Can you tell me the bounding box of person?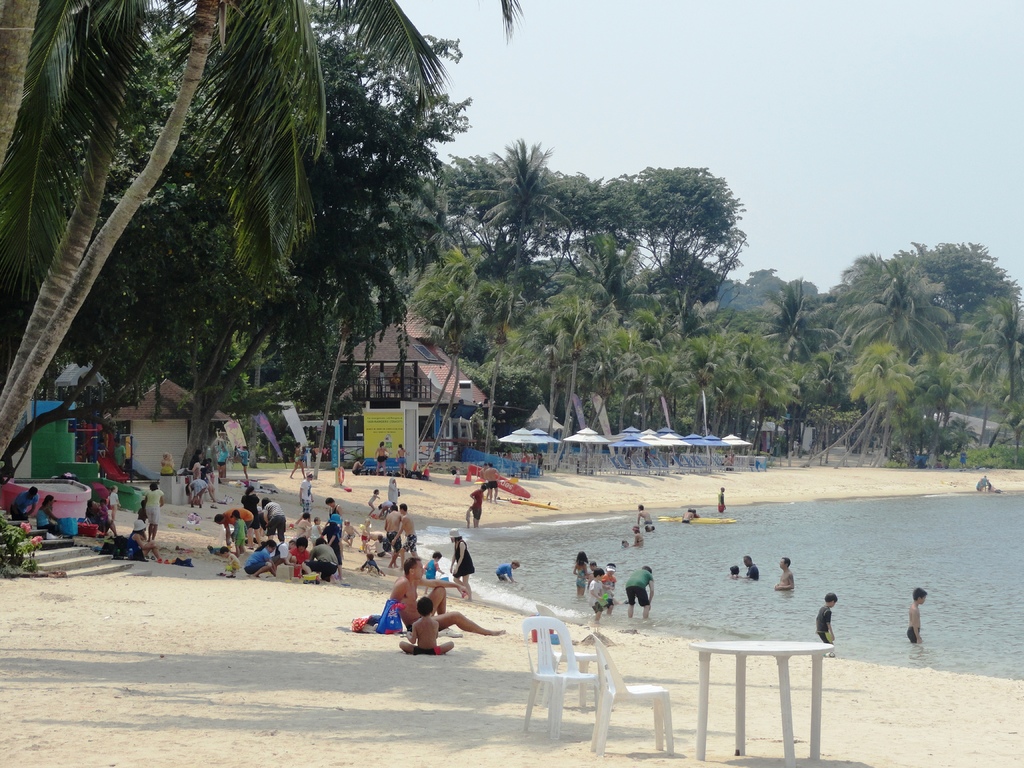
(374, 440, 387, 471).
